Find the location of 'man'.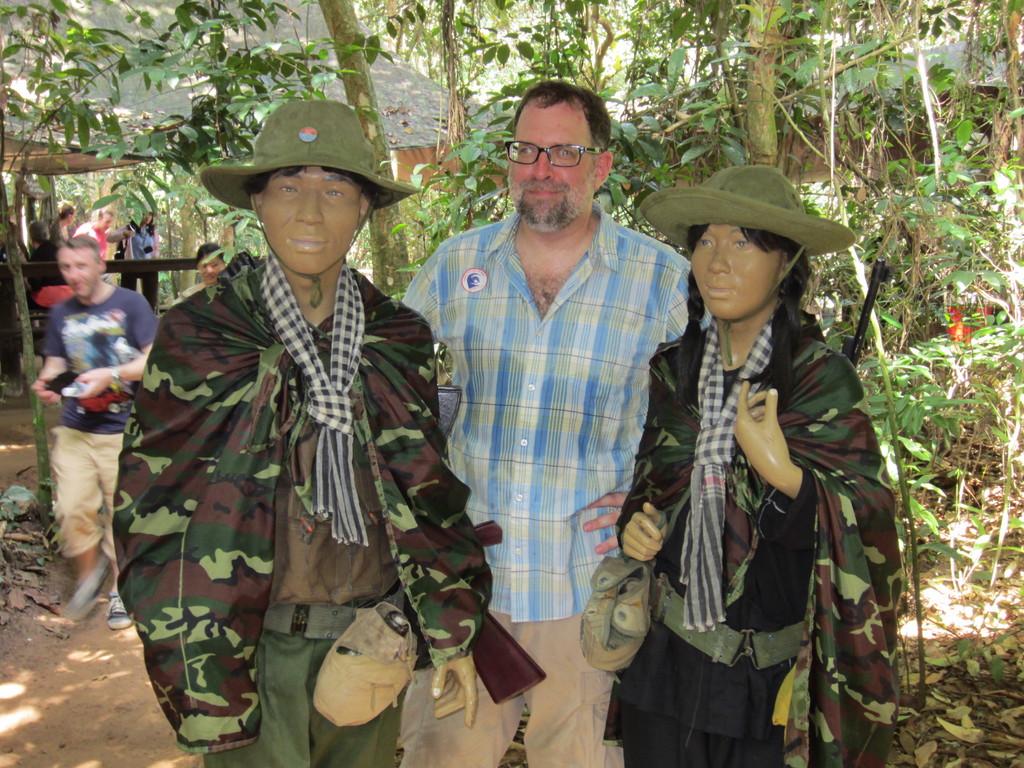
Location: rect(72, 205, 112, 259).
